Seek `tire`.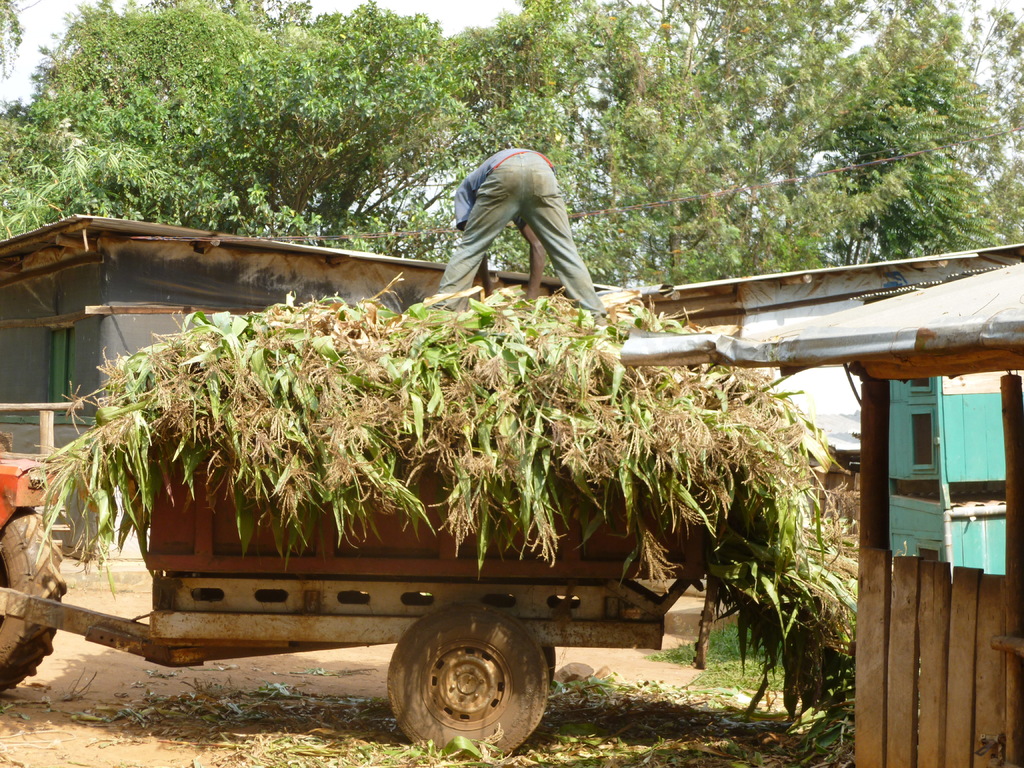
bbox(538, 646, 557, 686).
